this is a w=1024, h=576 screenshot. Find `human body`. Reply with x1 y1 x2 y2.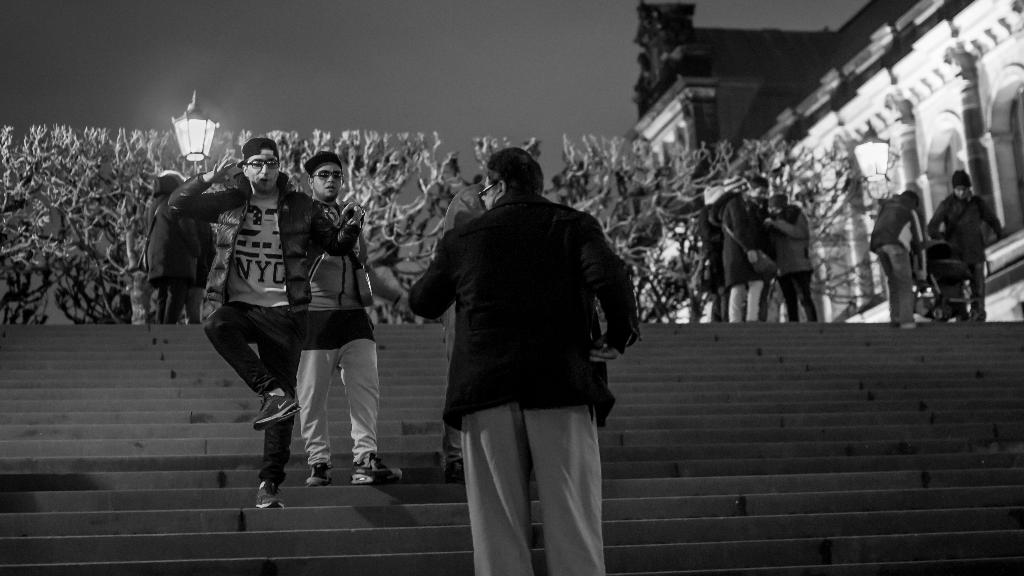
870 201 921 328.
